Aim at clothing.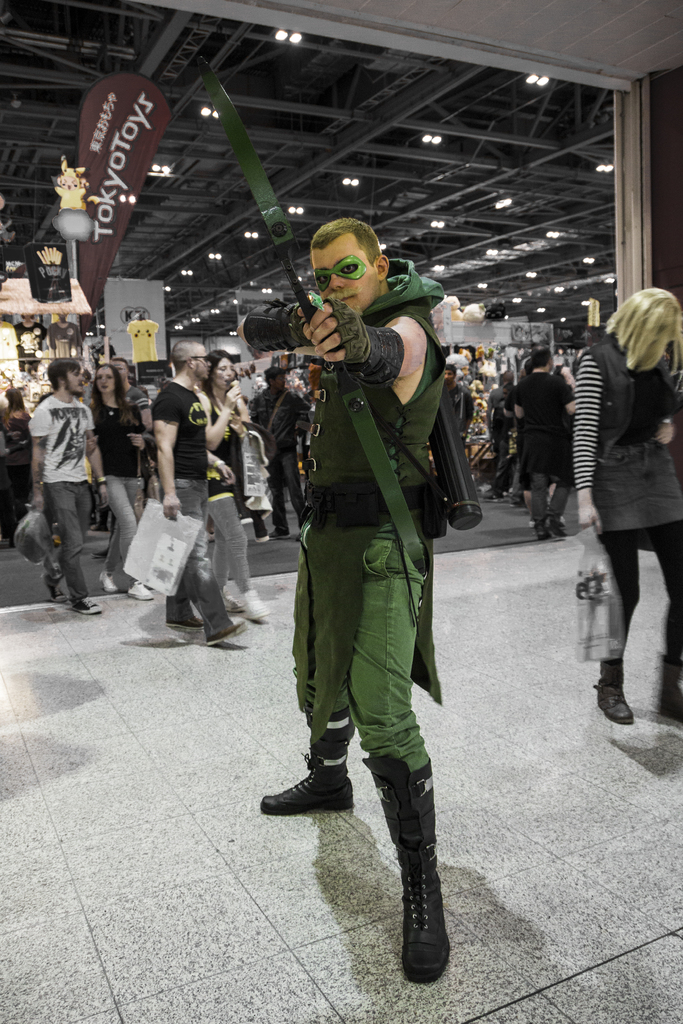
Aimed at BBox(575, 335, 682, 688).
